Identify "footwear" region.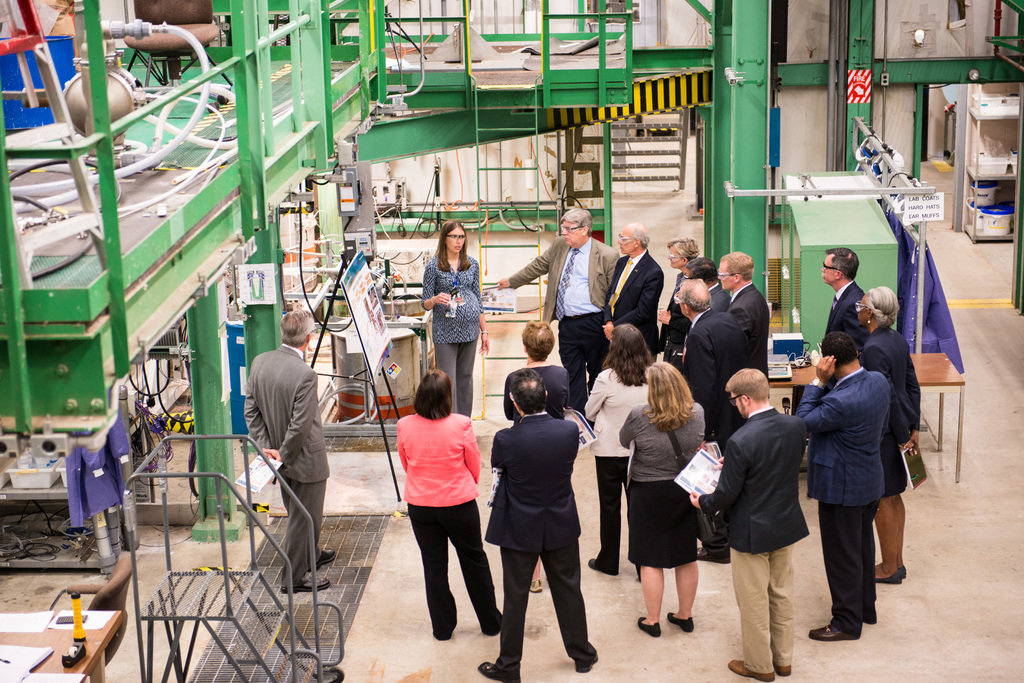
Region: [x1=482, y1=657, x2=518, y2=682].
